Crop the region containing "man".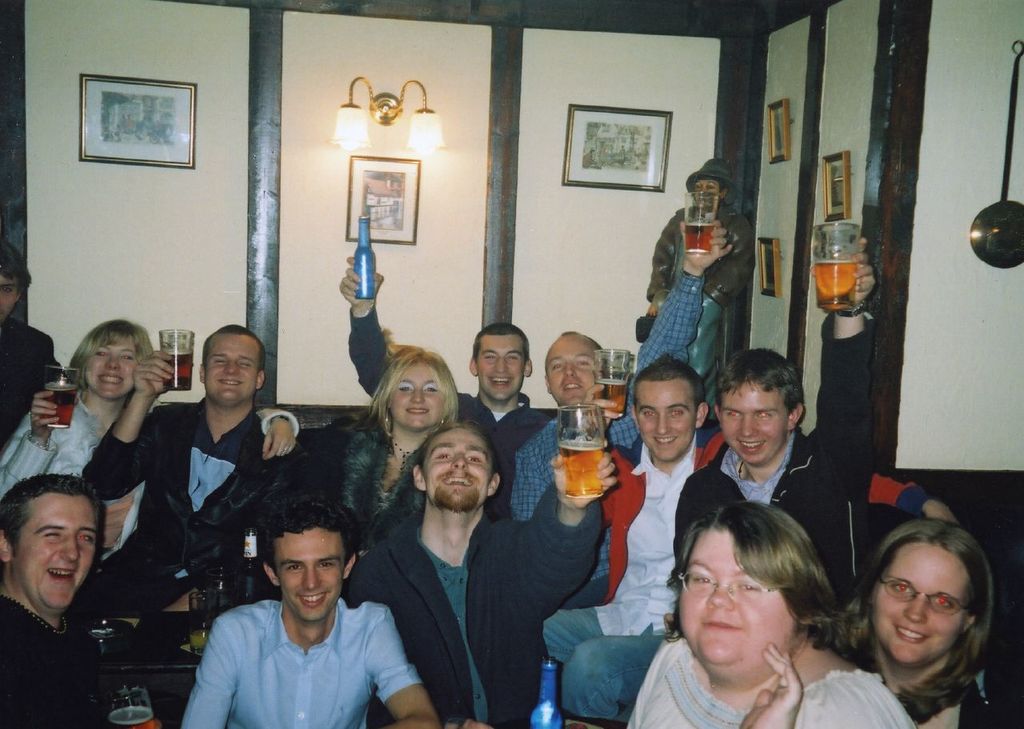
Crop region: <bbox>0, 238, 82, 463</bbox>.
